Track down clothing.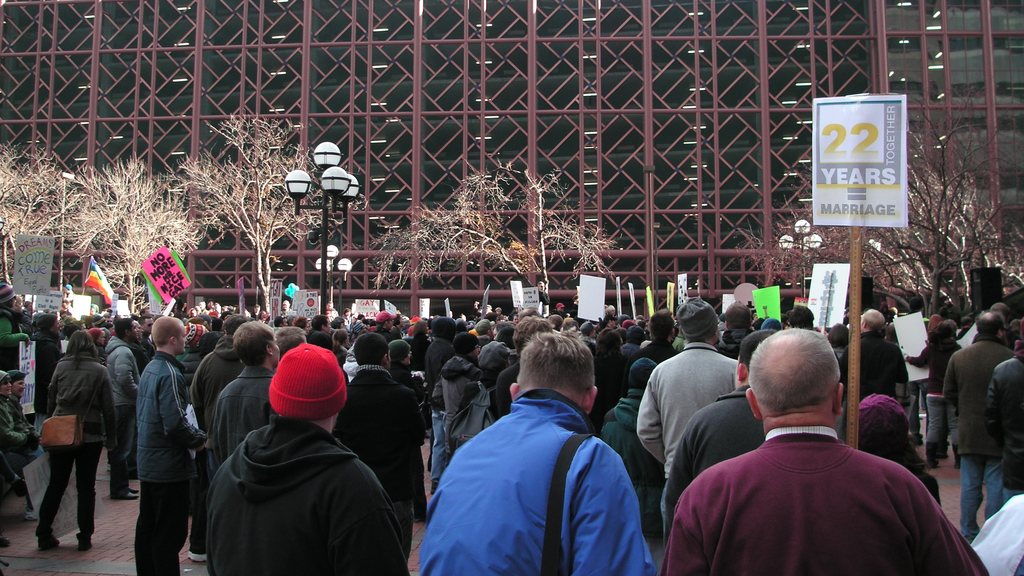
Tracked to (x1=913, y1=333, x2=956, y2=465).
